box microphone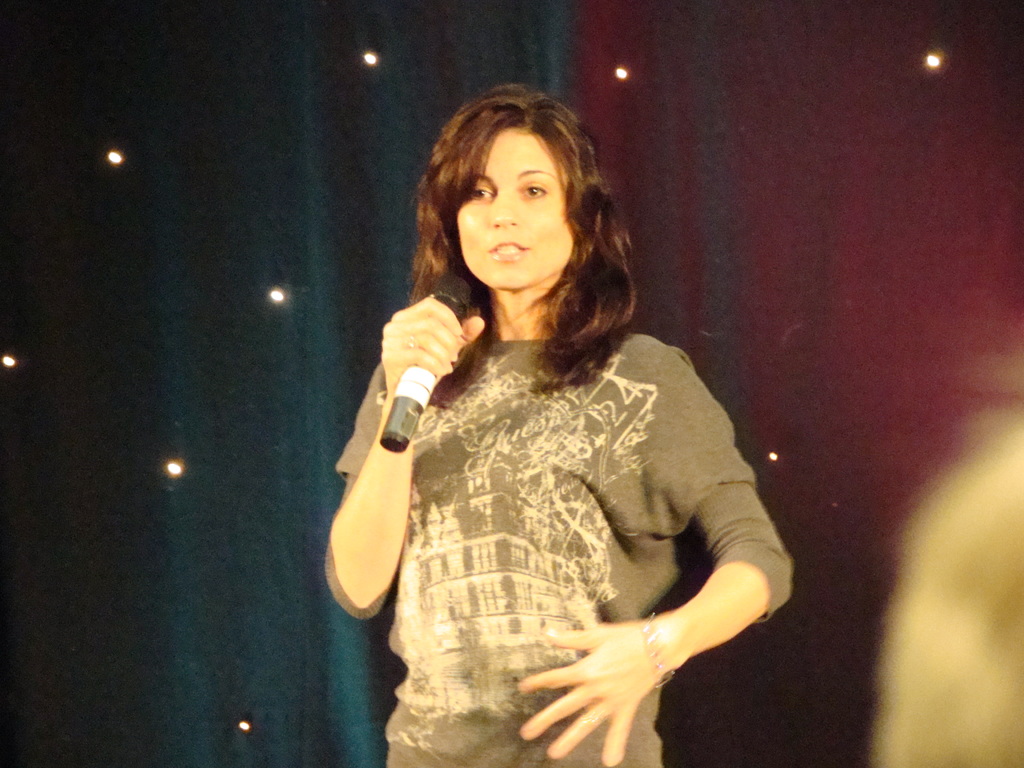
rect(376, 274, 470, 450)
